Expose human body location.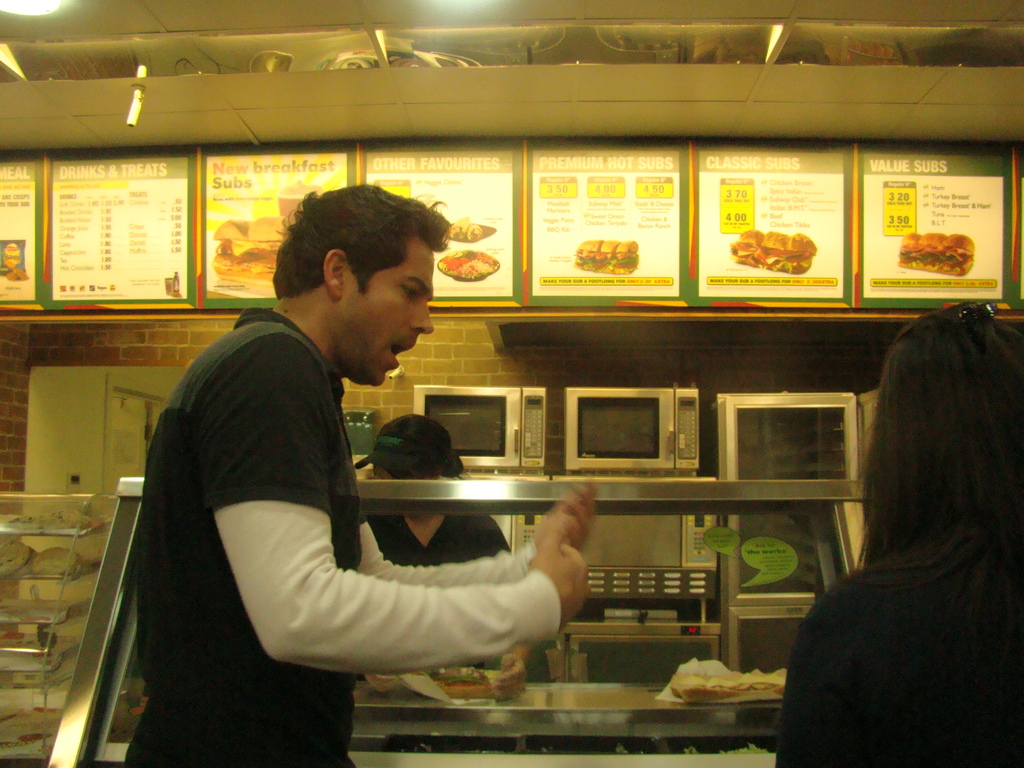
Exposed at bbox=(792, 300, 1023, 756).
